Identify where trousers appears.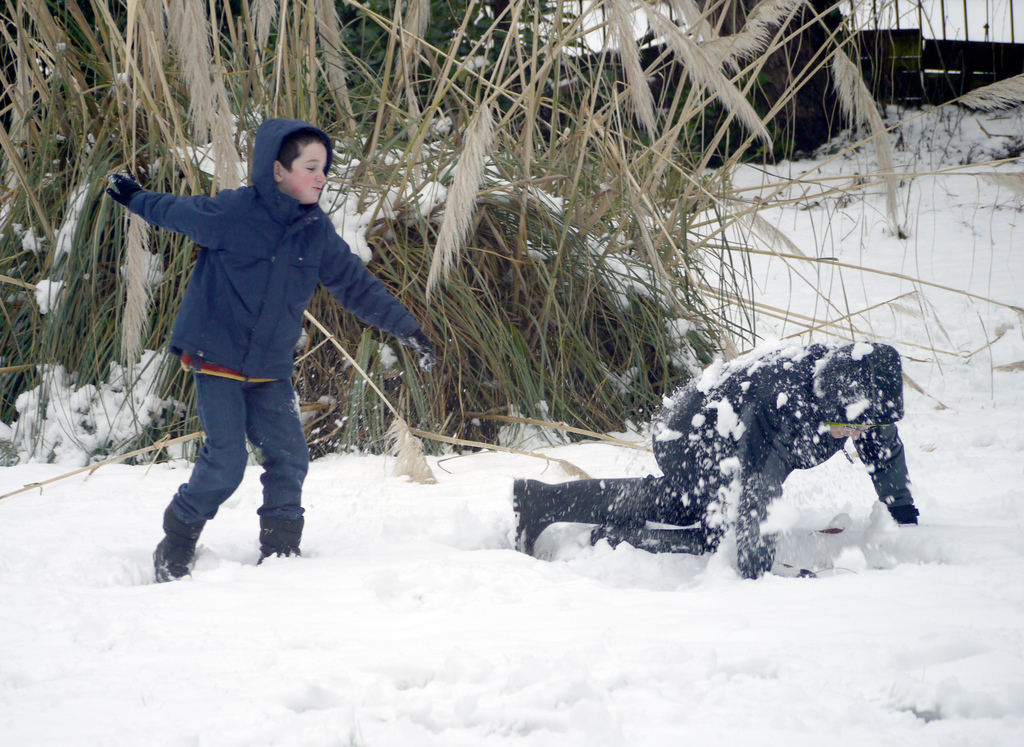
Appears at detection(162, 368, 314, 554).
